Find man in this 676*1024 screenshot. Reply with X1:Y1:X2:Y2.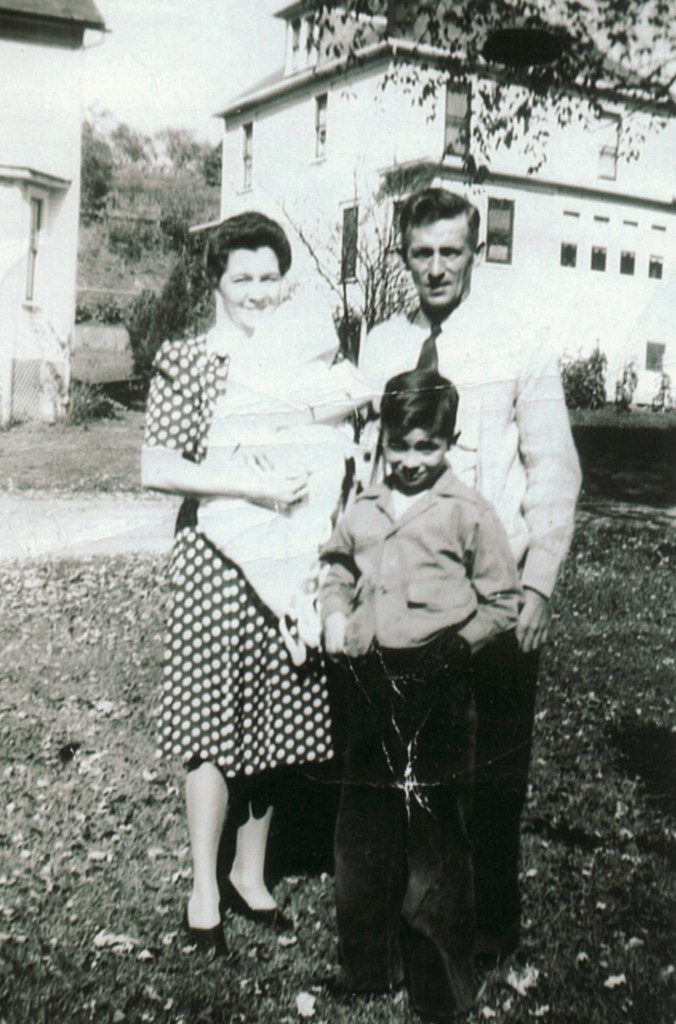
348:183:586:1023.
